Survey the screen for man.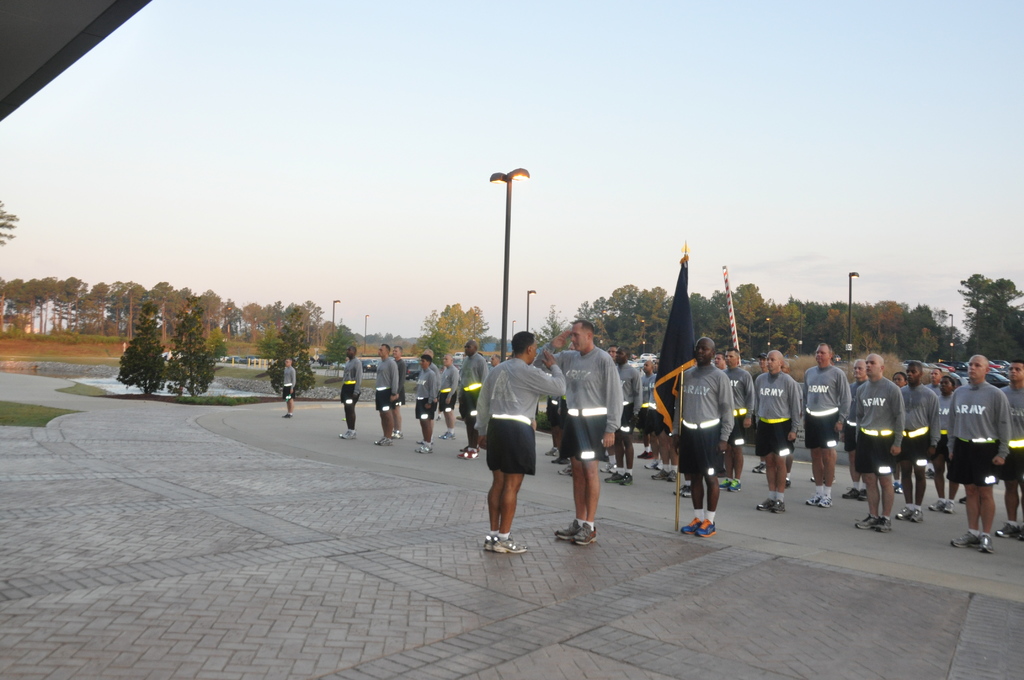
Survey found: 390,343,408,435.
